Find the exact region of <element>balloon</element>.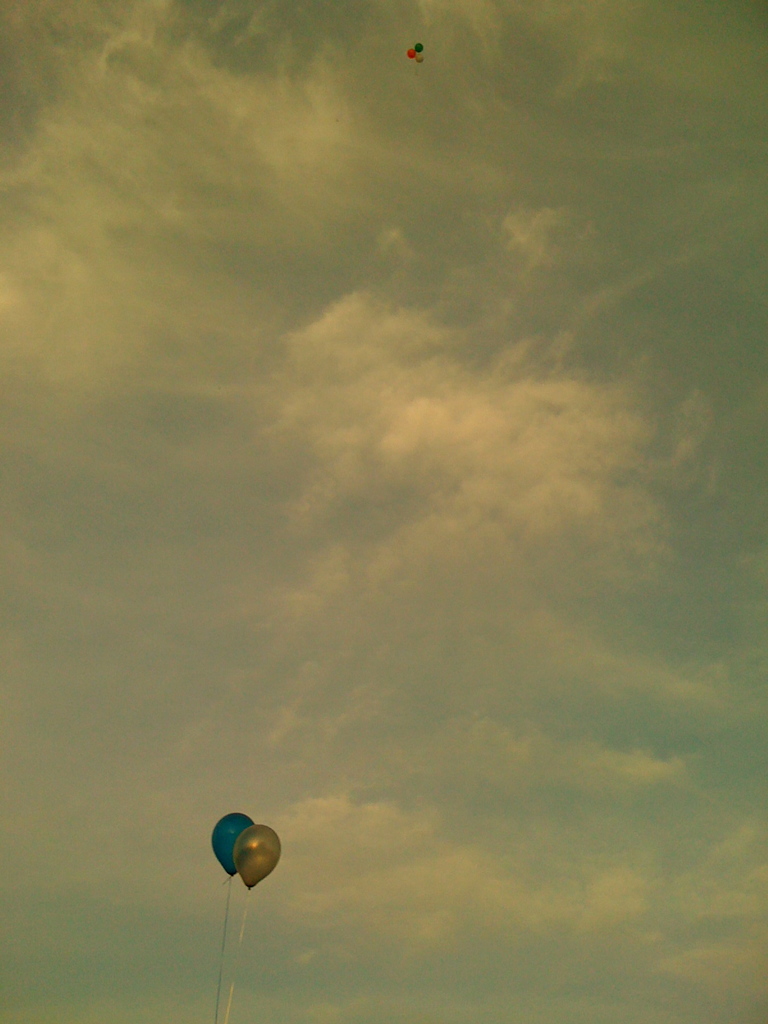
Exact region: [232,825,278,890].
